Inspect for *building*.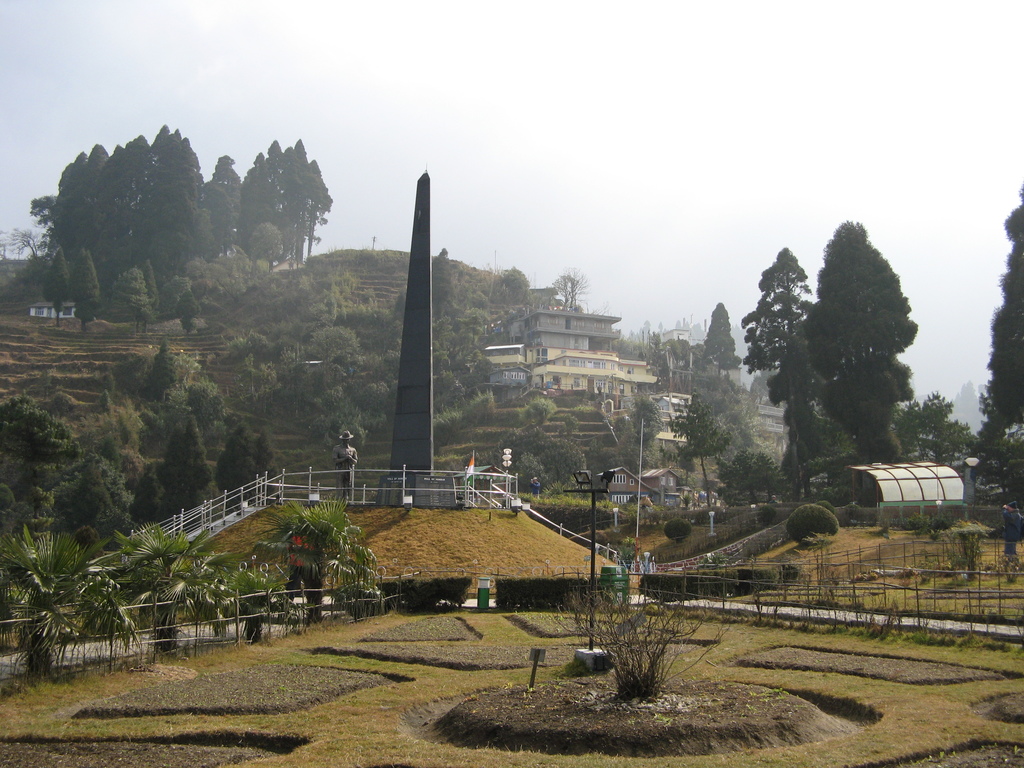
Inspection: rect(29, 303, 74, 321).
